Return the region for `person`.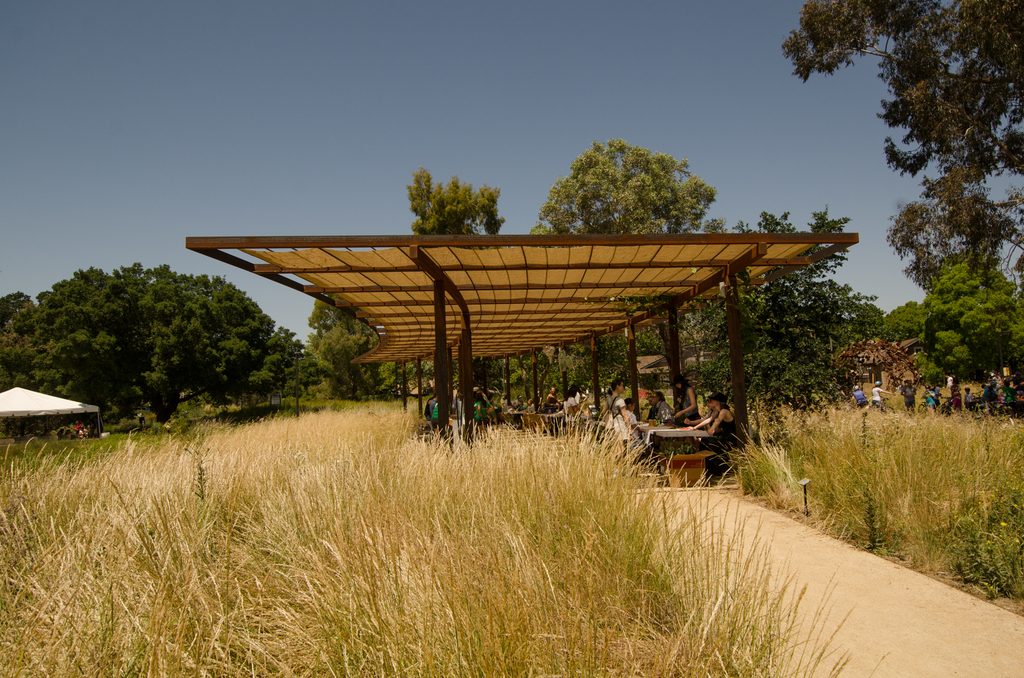
locate(648, 387, 677, 433).
